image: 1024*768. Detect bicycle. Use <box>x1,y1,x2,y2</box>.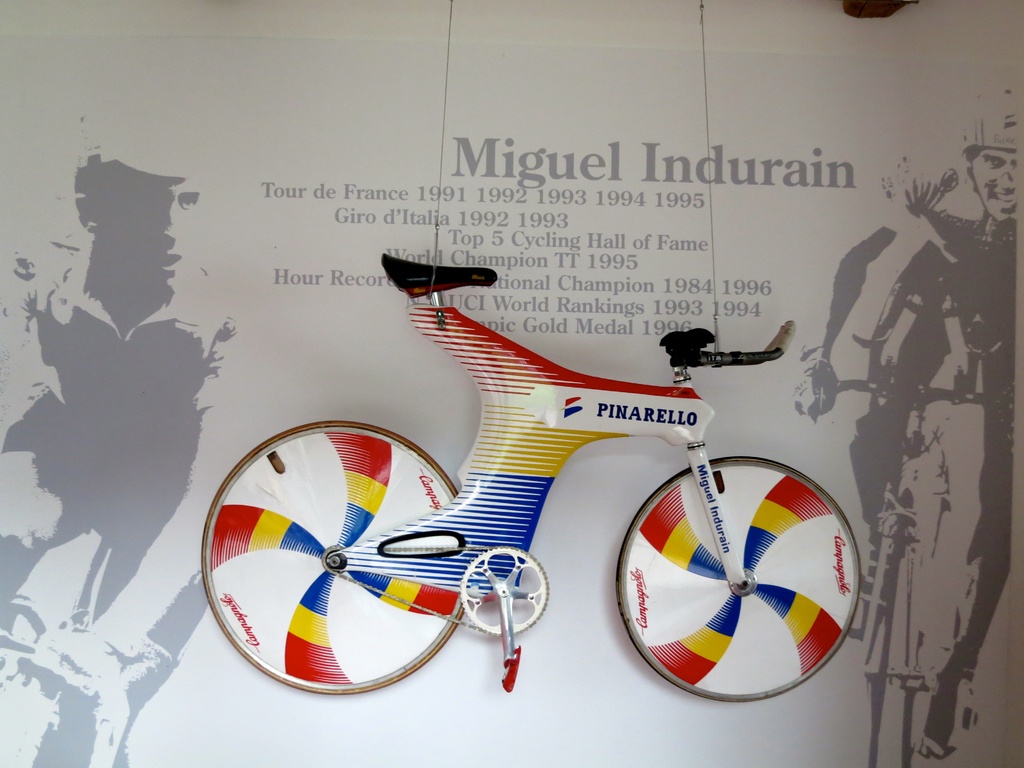
<box>810,369,997,767</box>.
